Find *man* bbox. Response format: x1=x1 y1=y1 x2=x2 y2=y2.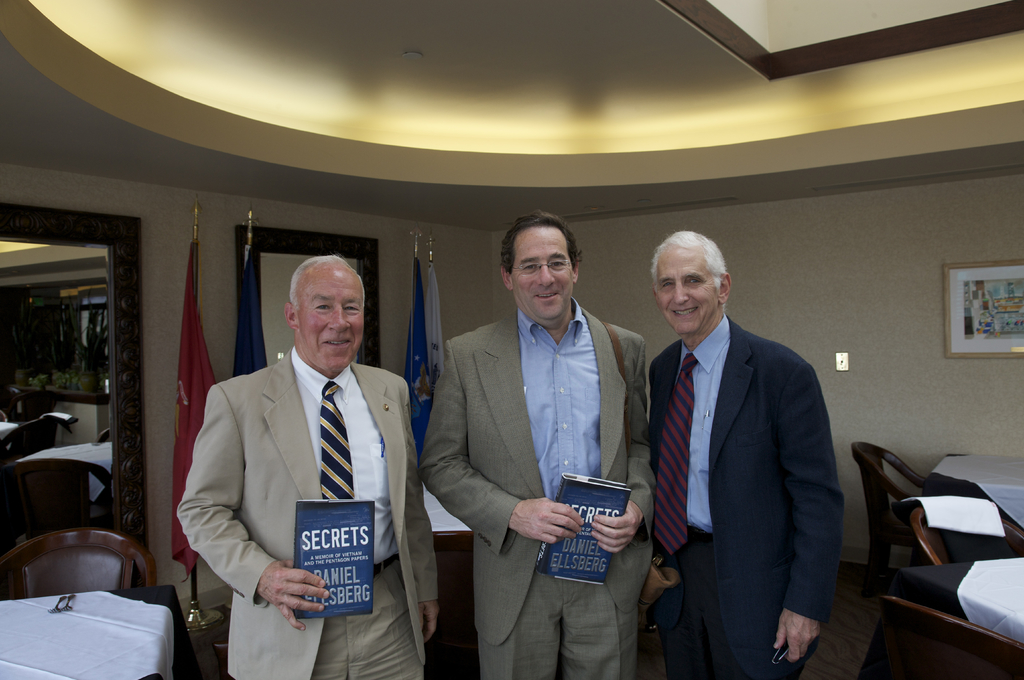
x1=415 y1=202 x2=646 y2=679.
